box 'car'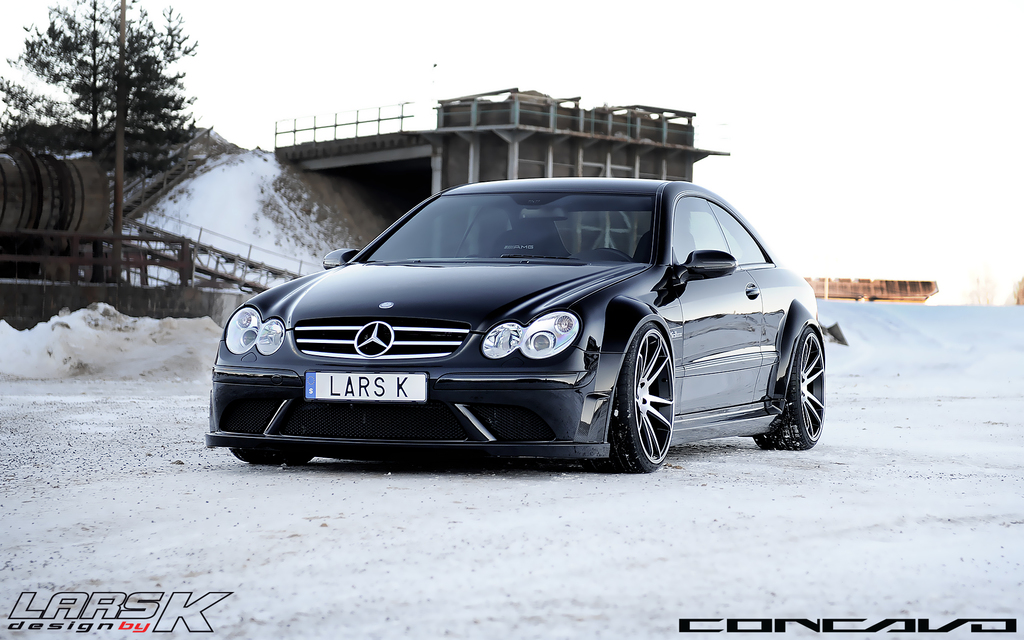
(192,167,829,467)
